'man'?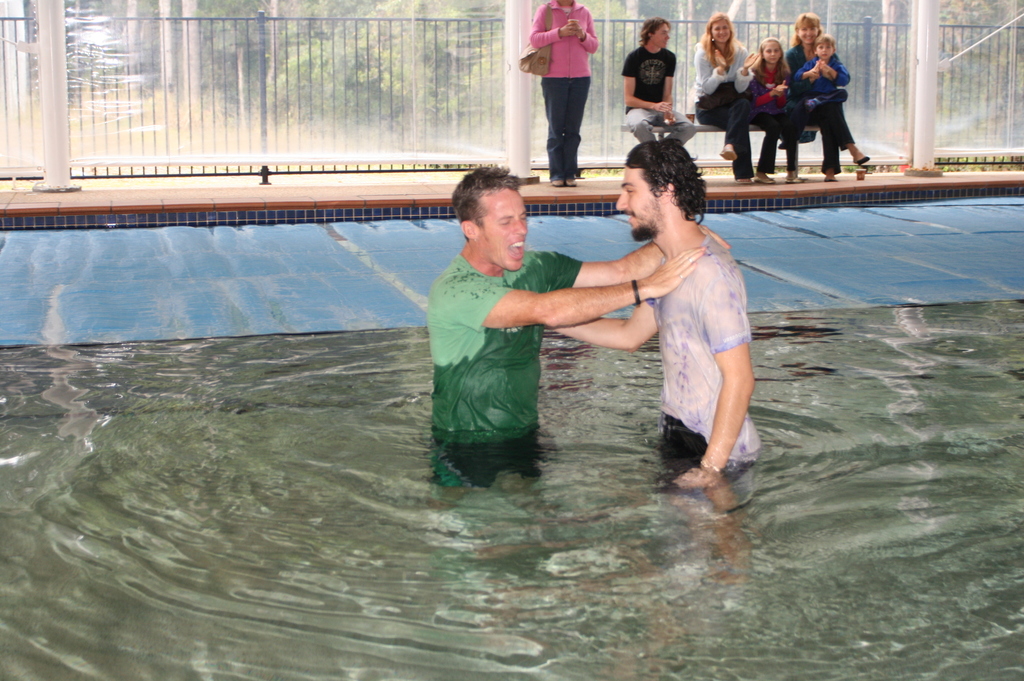
Rect(428, 160, 735, 488)
